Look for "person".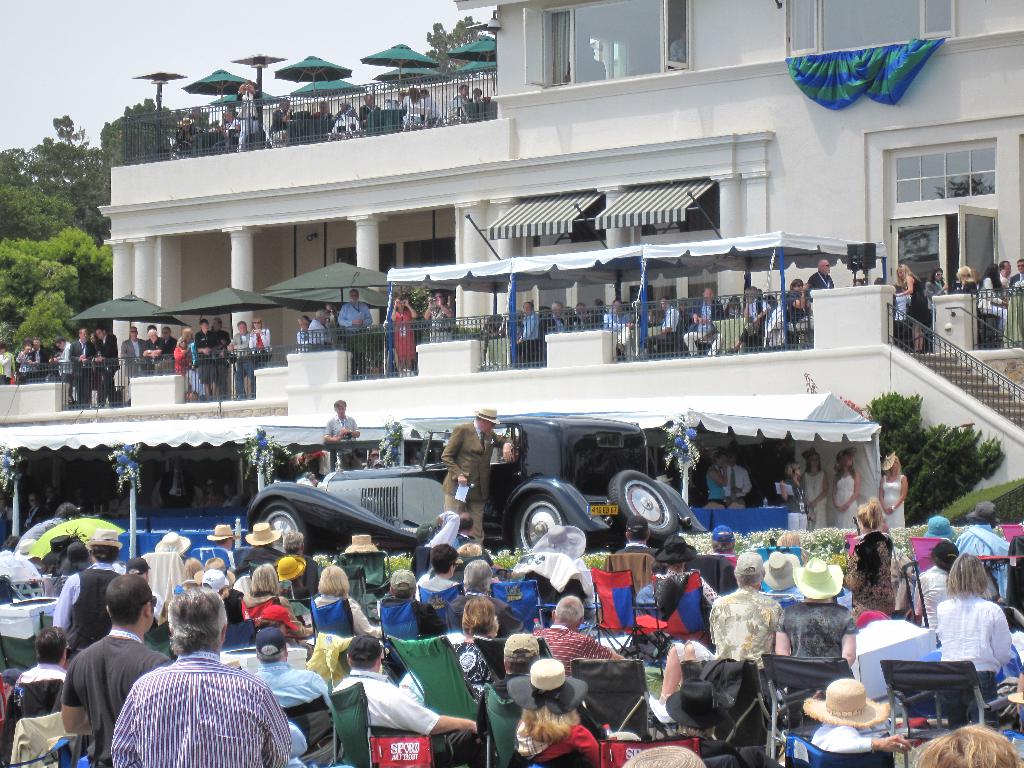
Found: [709, 554, 775, 658].
